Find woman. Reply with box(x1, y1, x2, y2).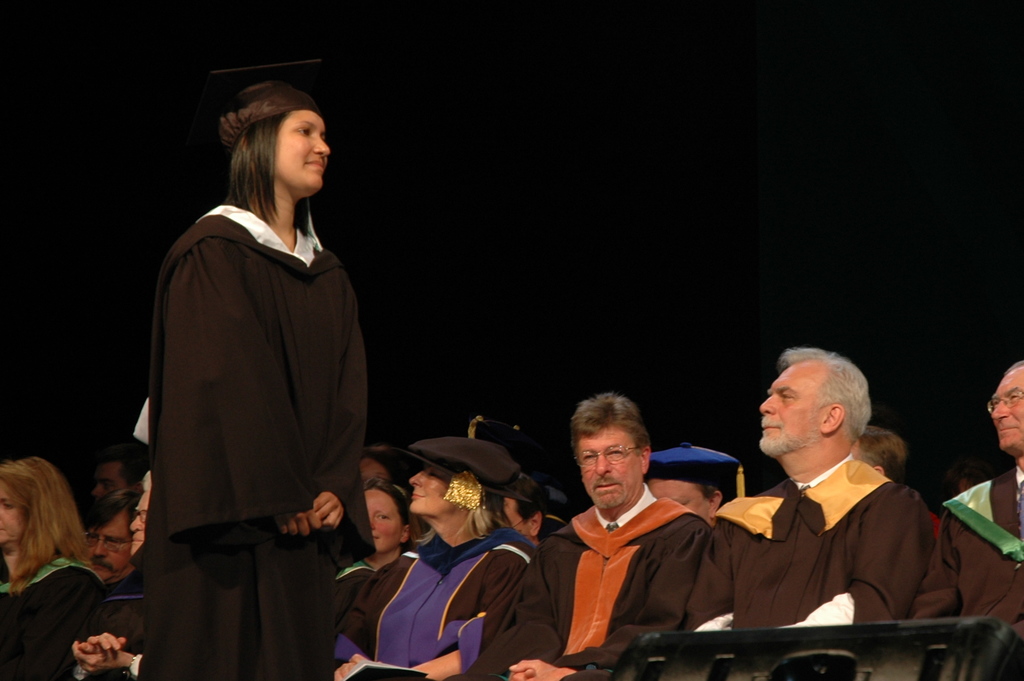
box(332, 477, 416, 680).
